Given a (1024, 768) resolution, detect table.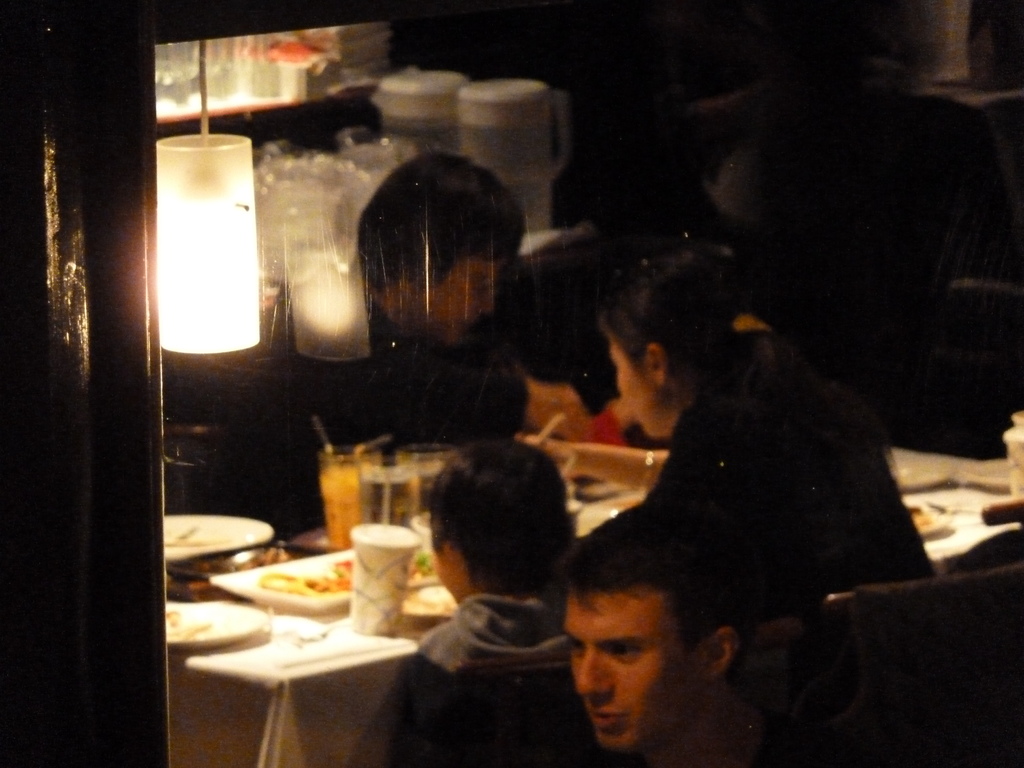
{"left": 161, "top": 438, "right": 1023, "bottom": 767}.
